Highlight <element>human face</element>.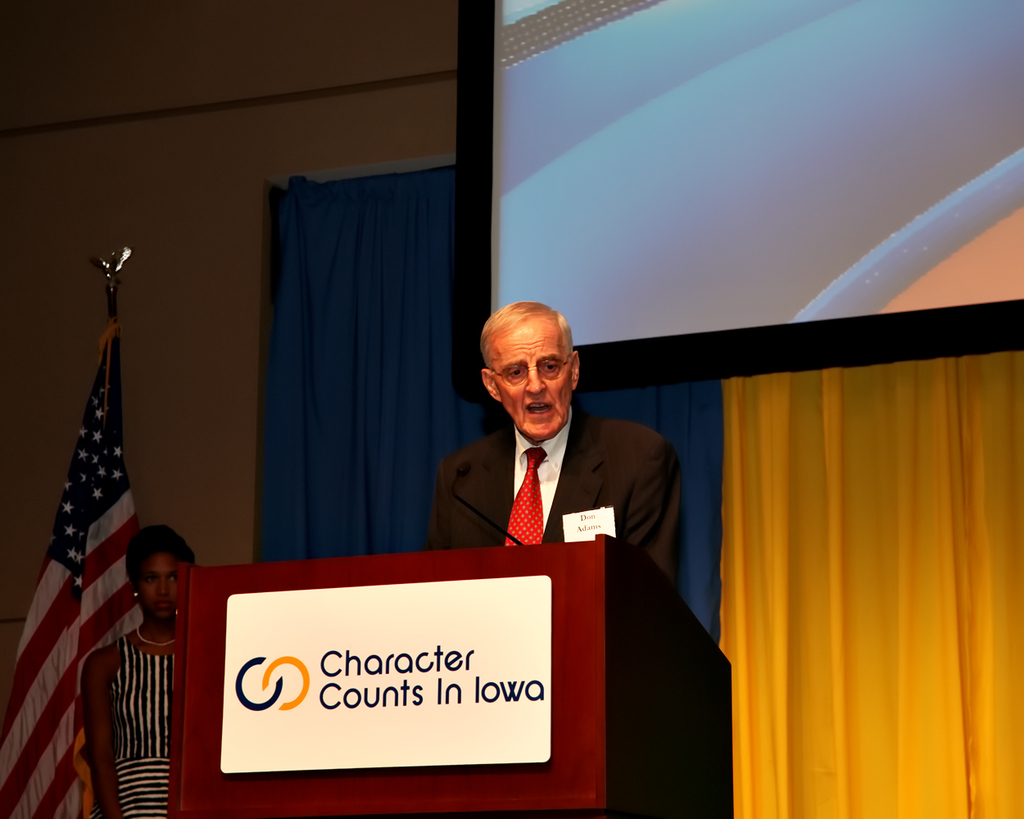
Highlighted region: (left=493, top=319, right=573, bottom=439).
